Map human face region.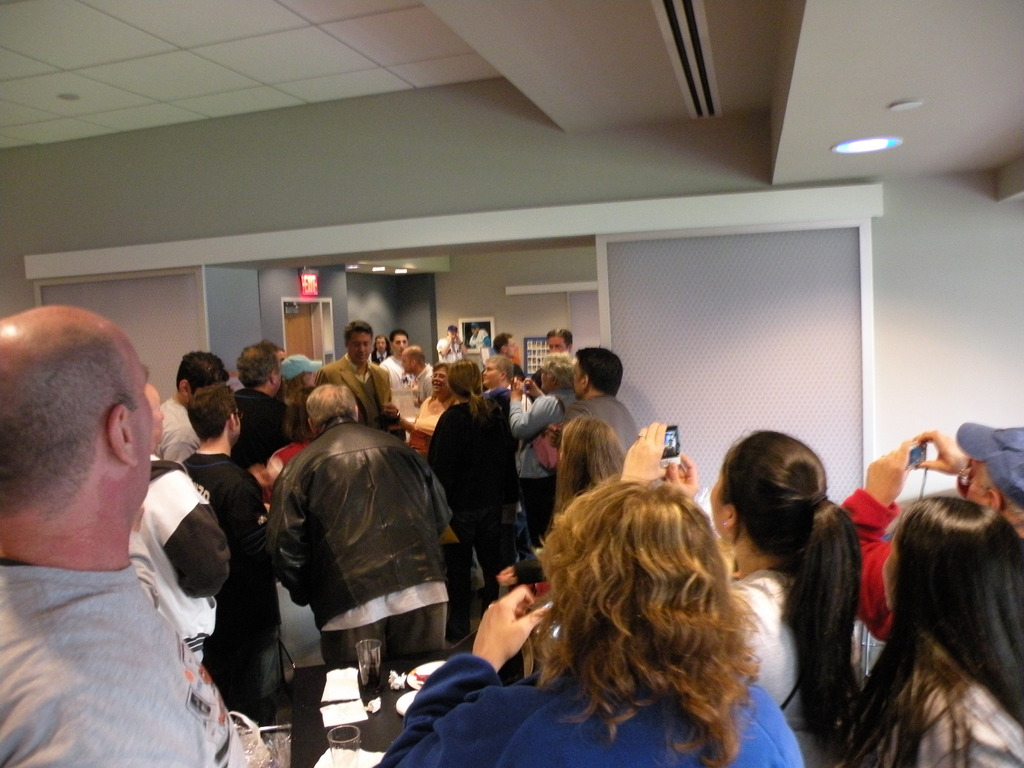
Mapped to 394, 333, 406, 353.
